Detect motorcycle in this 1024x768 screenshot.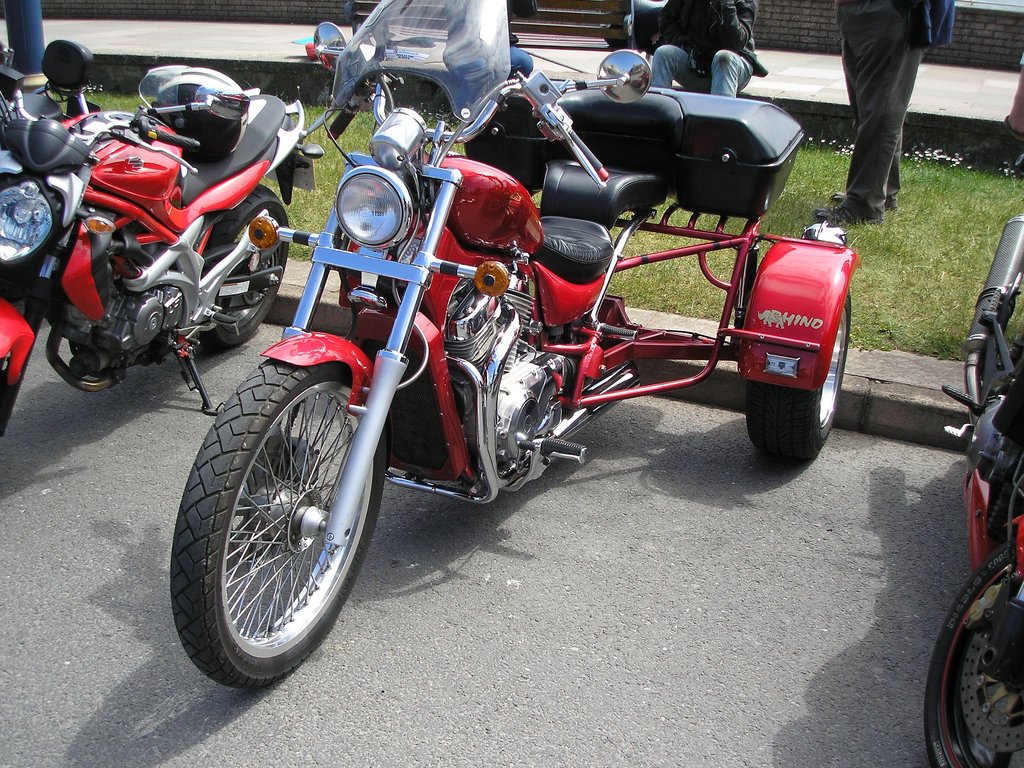
Detection: rect(925, 212, 1023, 767).
